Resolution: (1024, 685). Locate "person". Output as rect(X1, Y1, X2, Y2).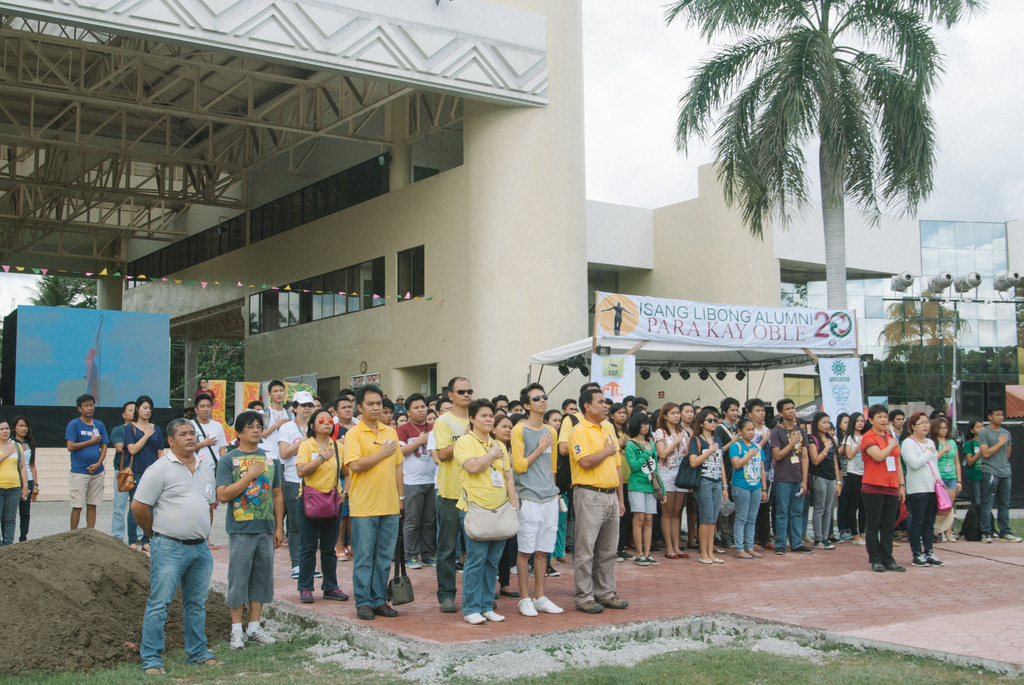
rect(552, 406, 639, 605).
